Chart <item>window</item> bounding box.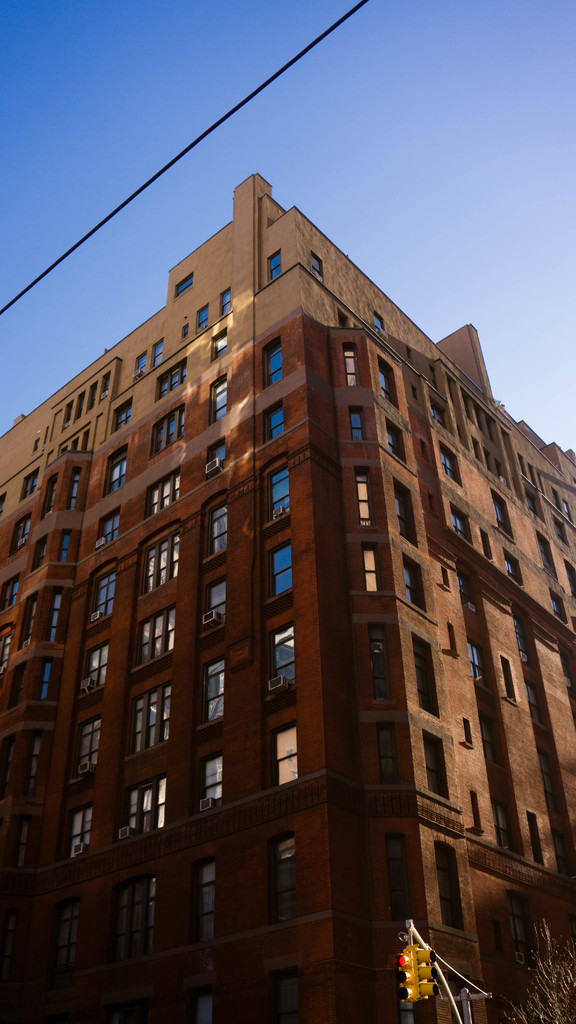
Charted: box(84, 644, 109, 686).
